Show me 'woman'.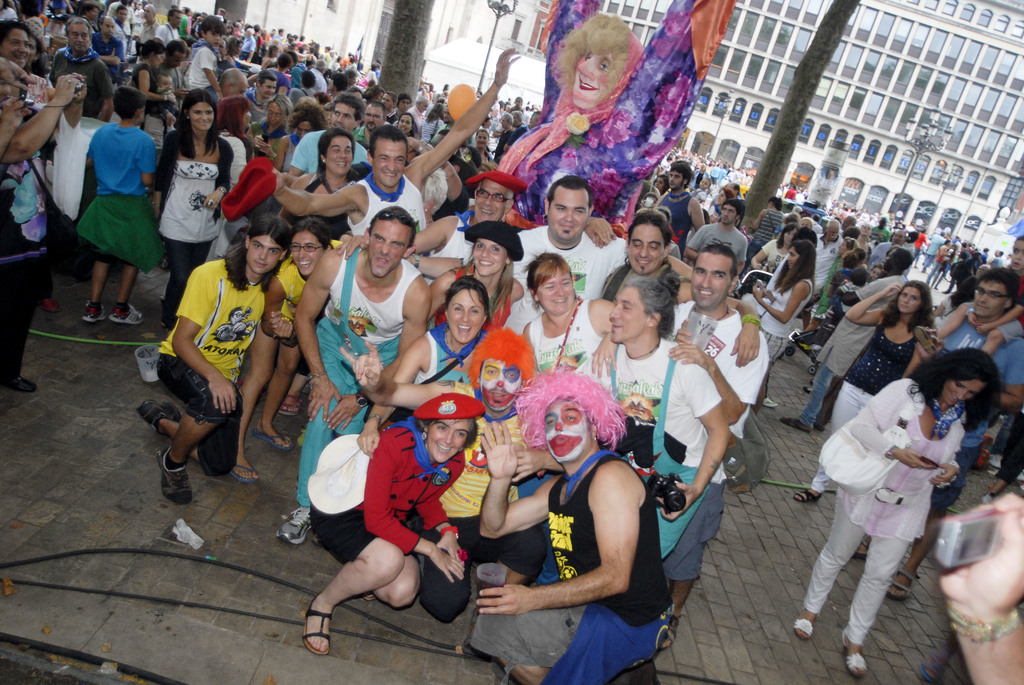
'woman' is here: 349, 274, 493, 466.
